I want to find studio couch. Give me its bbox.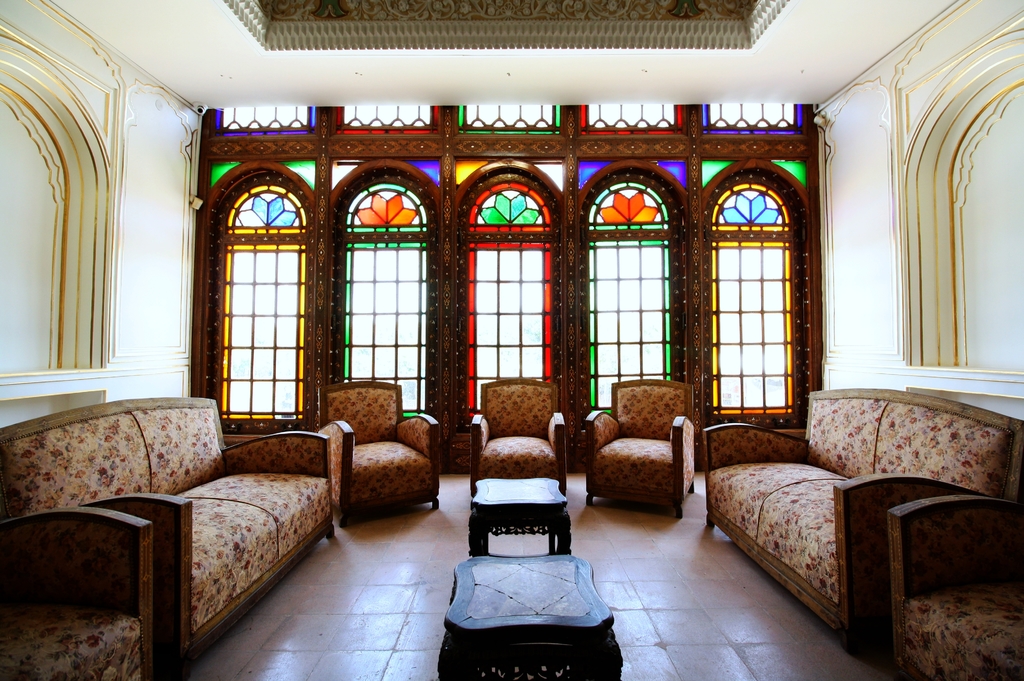
bbox=(471, 370, 571, 485).
